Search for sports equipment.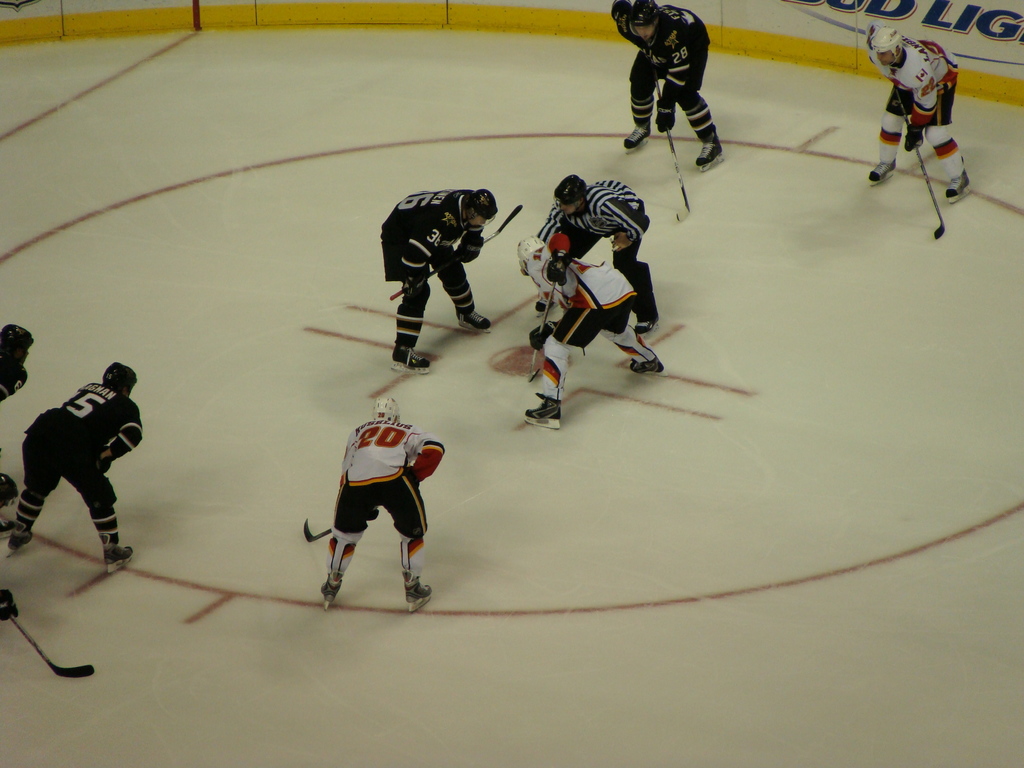
Found at {"x1": 403, "y1": 264, "x2": 431, "y2": 303}.
